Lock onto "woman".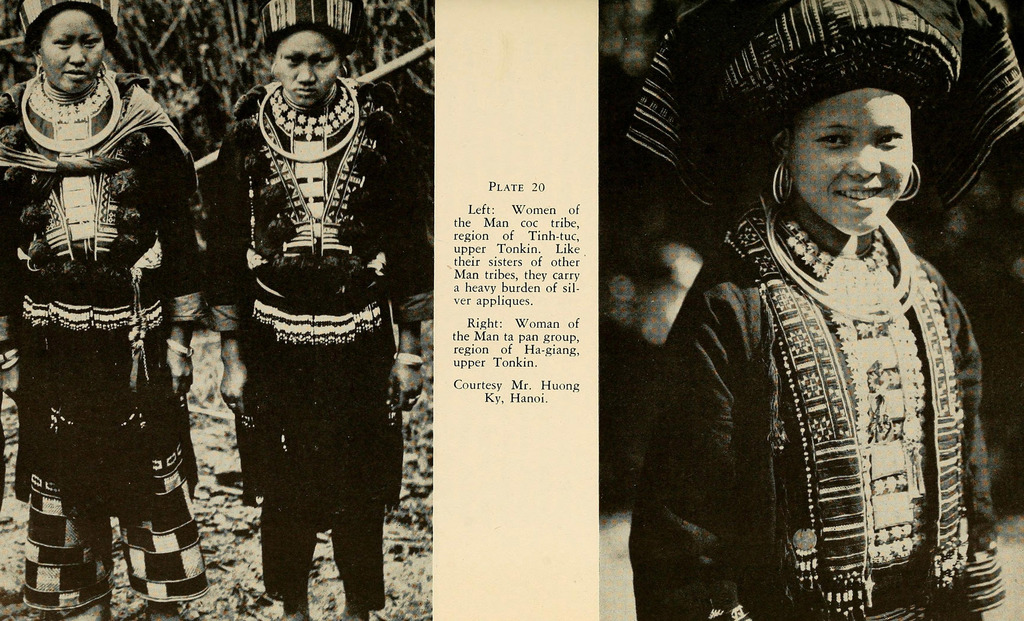
Locked: select_region(0, 0, 209, 620).
